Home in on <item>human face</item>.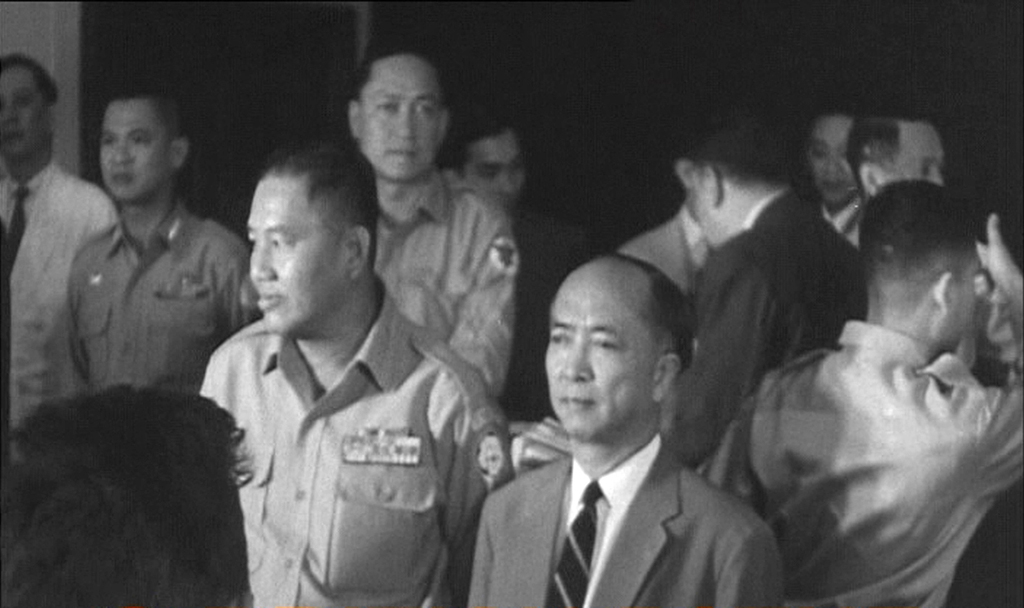
Homed in at pyautogui.locateOnScreen(897, 129, 946, 189).
